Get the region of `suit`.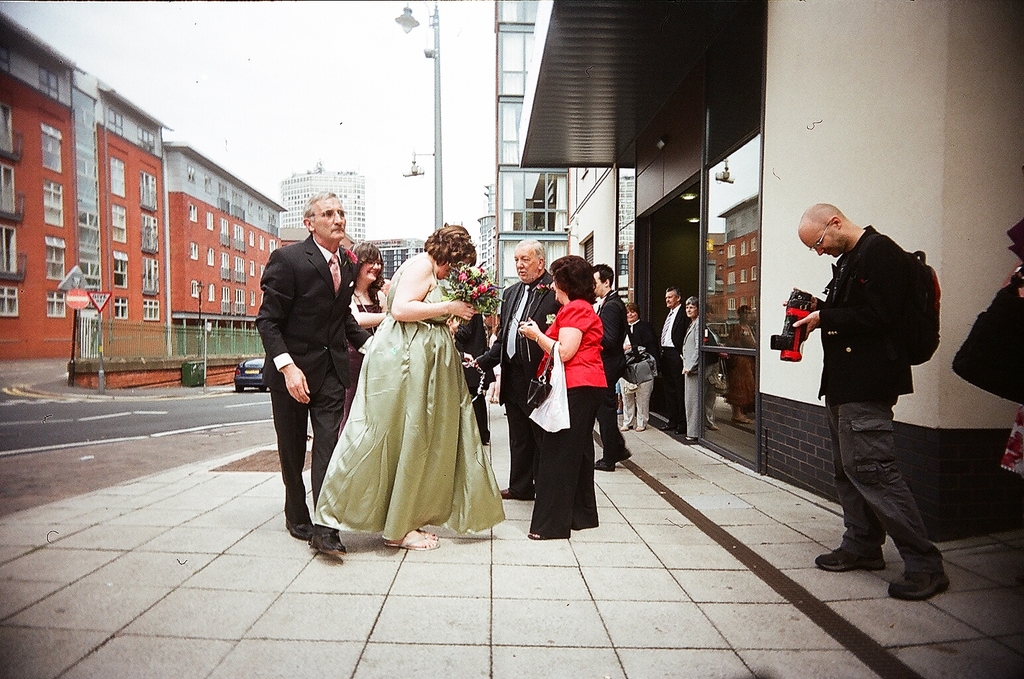
604/291/625/467.
